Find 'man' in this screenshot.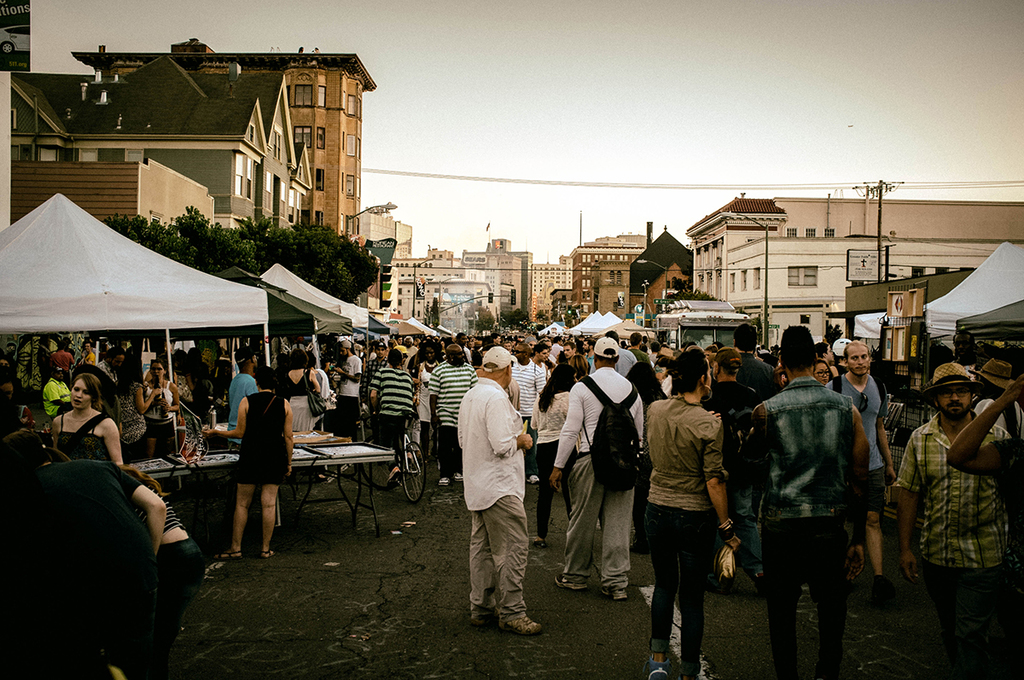
The bounding box for 'man' is [503, 376, 521, 413].
